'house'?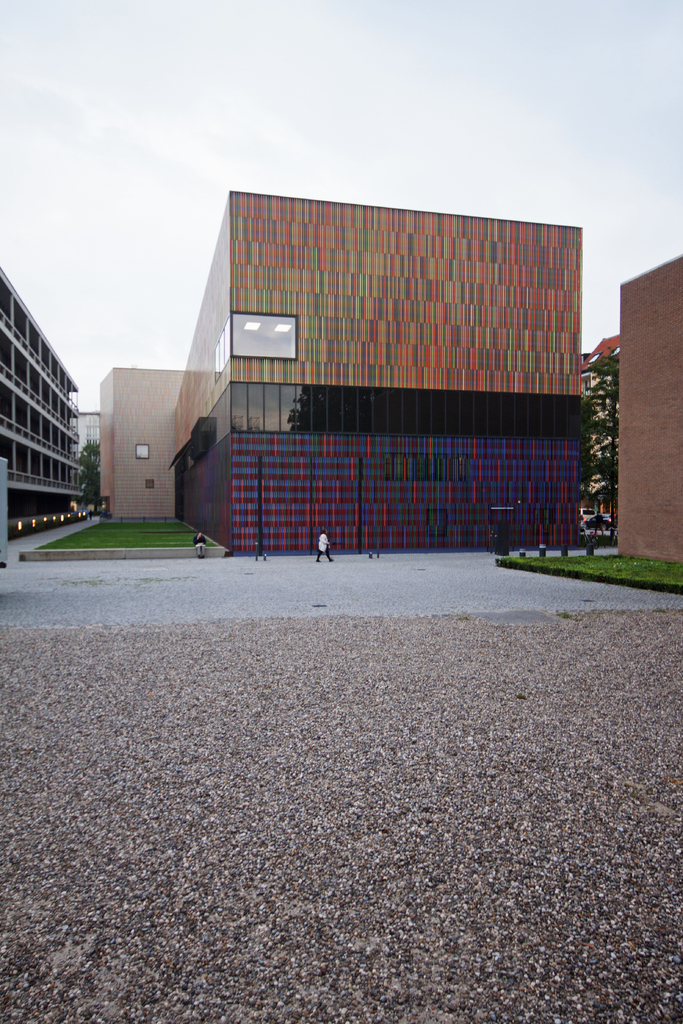
detection(101, 367, 193, 521)
